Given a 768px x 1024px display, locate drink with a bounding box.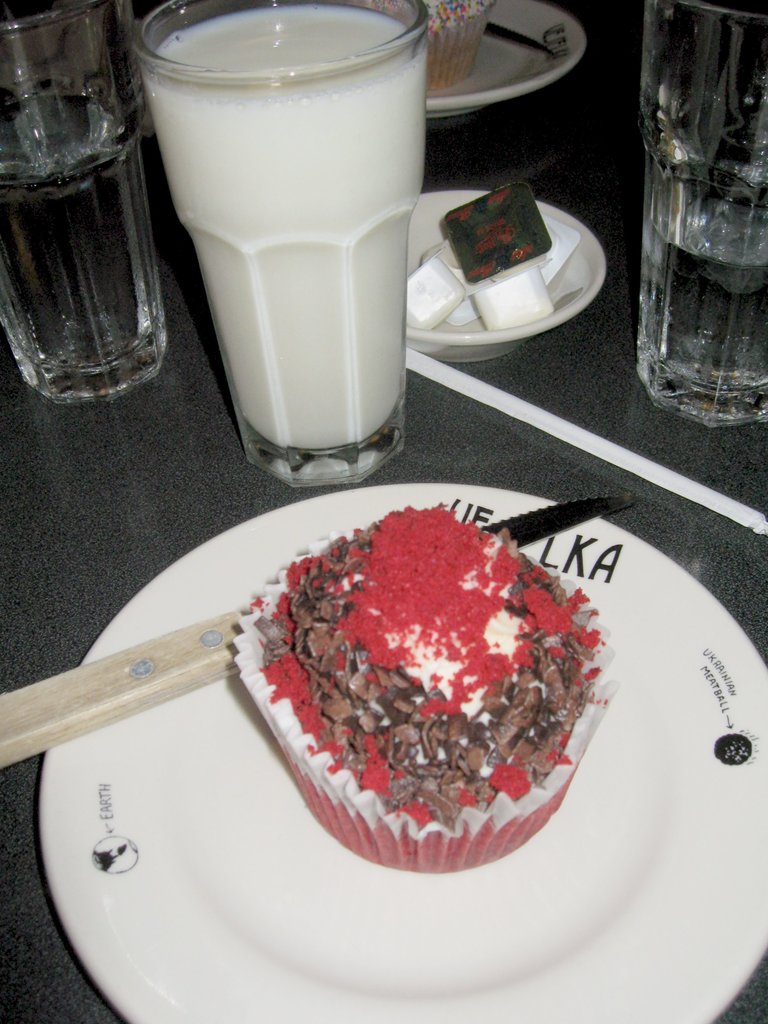
Located: 147/7/456/471.
